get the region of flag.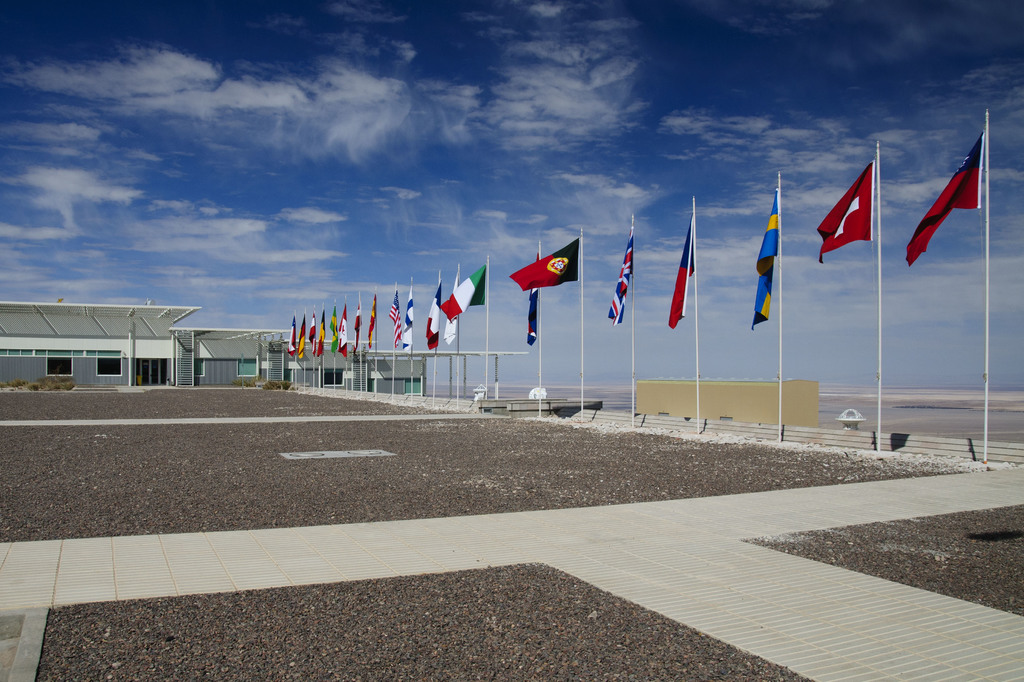
locate(433, 265, 493, 321).
